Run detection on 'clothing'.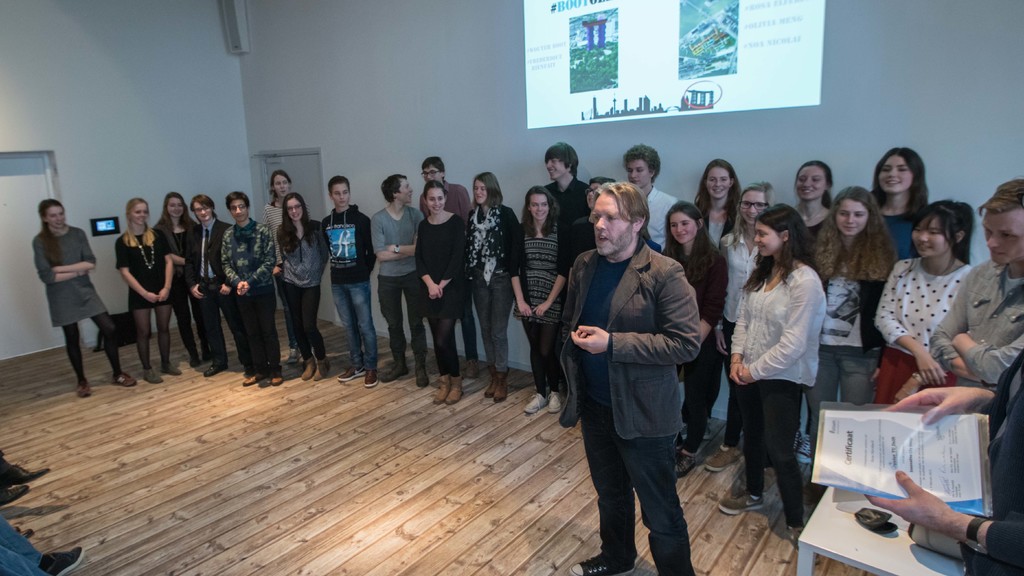
Result: region(511, 217, 573, 394).
